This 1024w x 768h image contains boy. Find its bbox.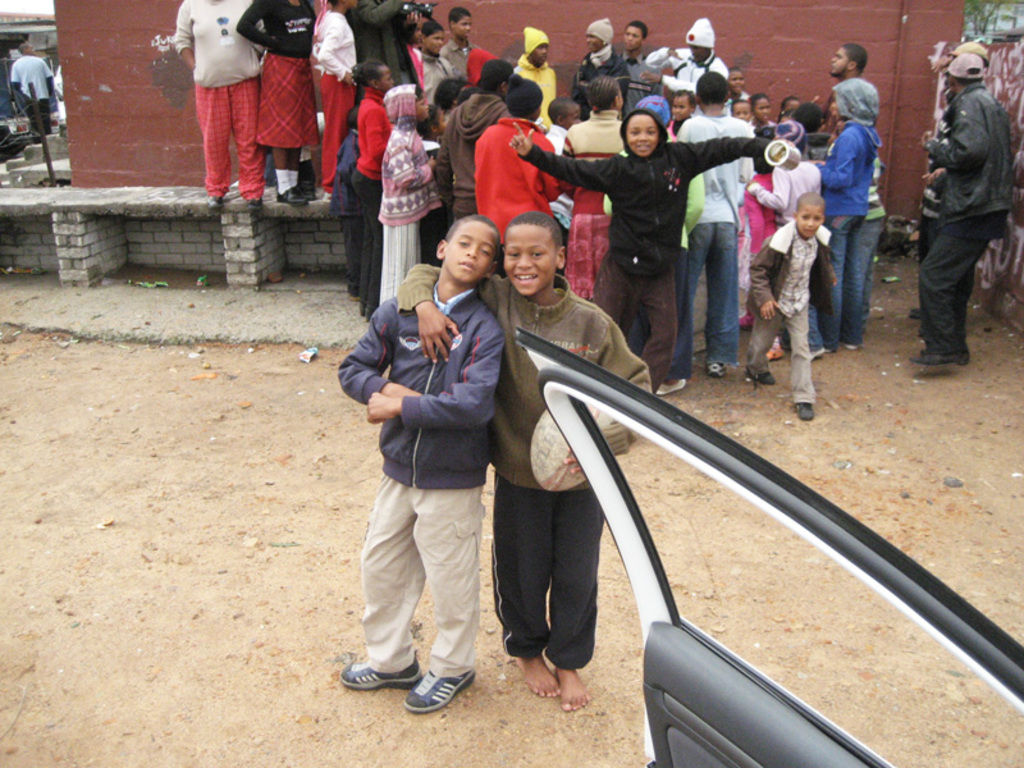
rect(509, 108, 794, 396).
